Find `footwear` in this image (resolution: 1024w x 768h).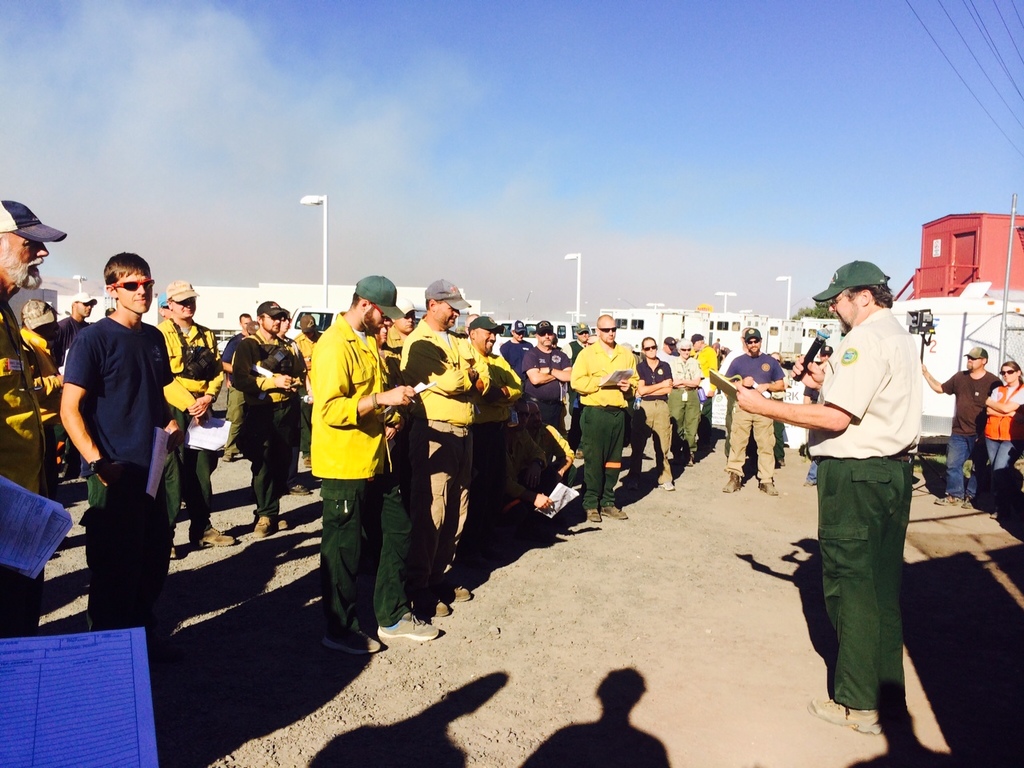
bbox(302, 454, 312, 469).
